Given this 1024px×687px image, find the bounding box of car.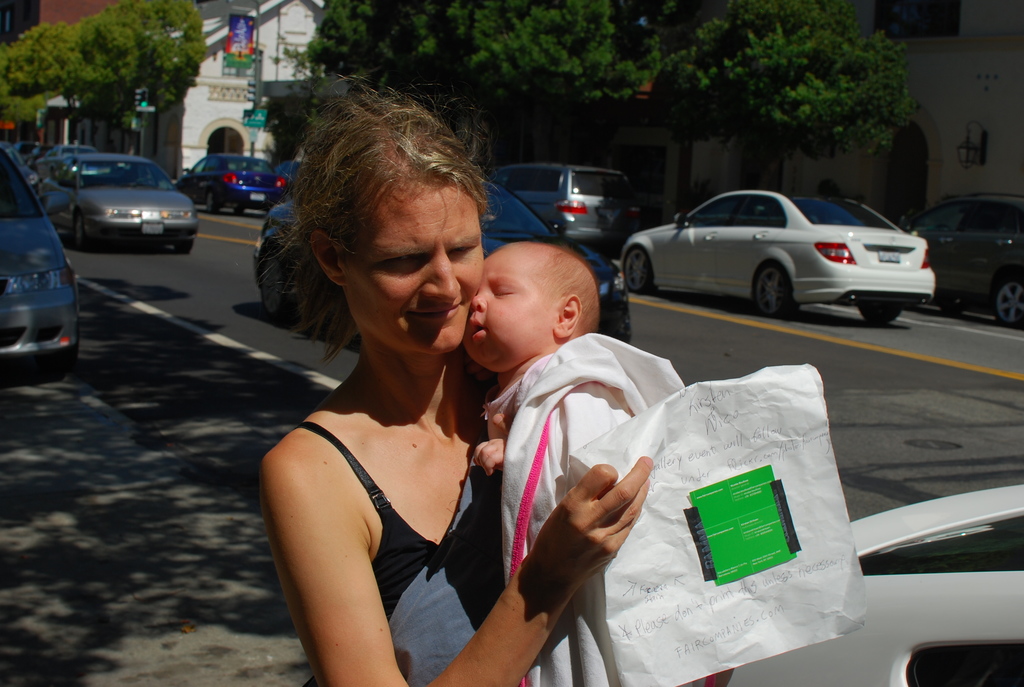
detection(900, 192, 1023, 331).
